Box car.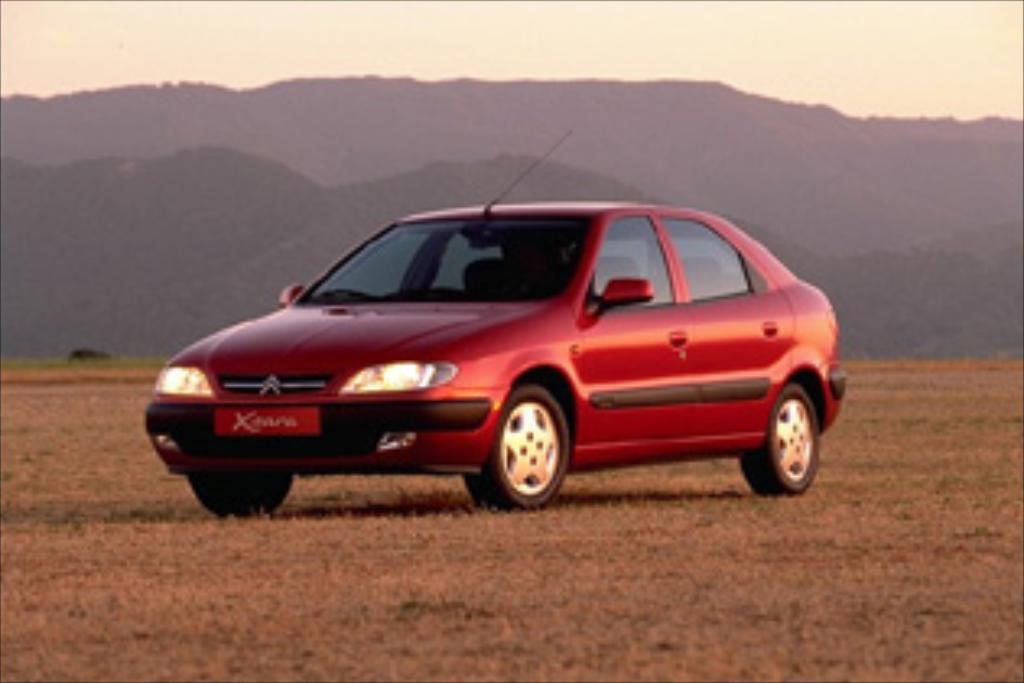
140, 127, 848, 514.
